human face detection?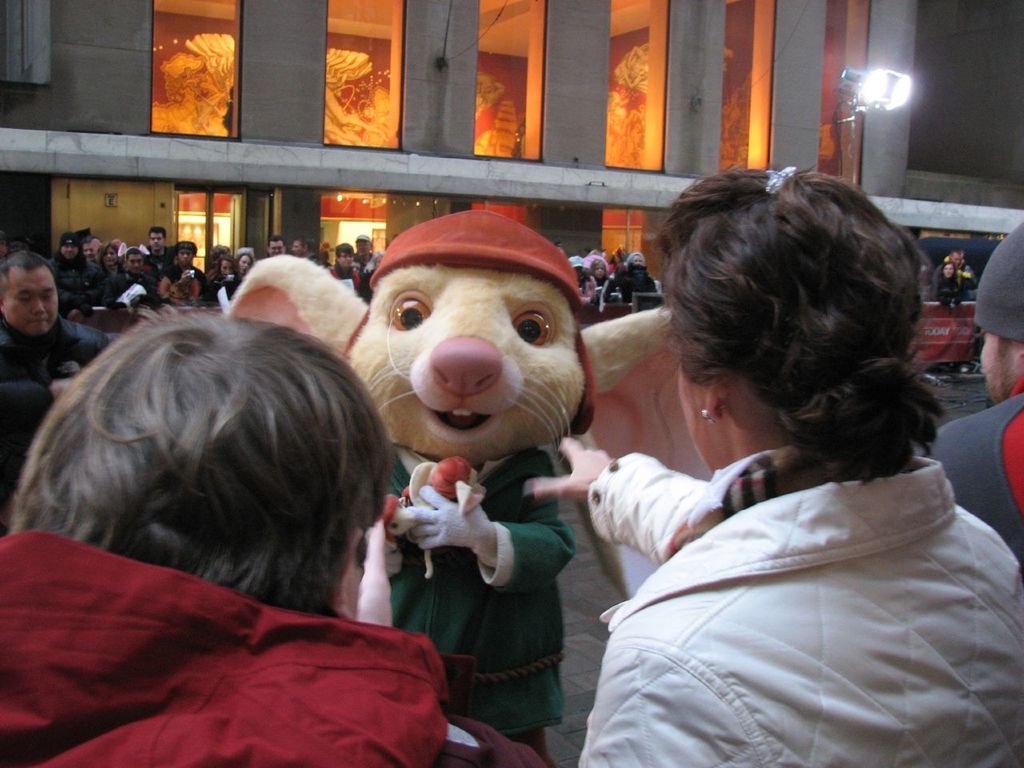
[x1=177, y1=247, x2=193, y2=266]
